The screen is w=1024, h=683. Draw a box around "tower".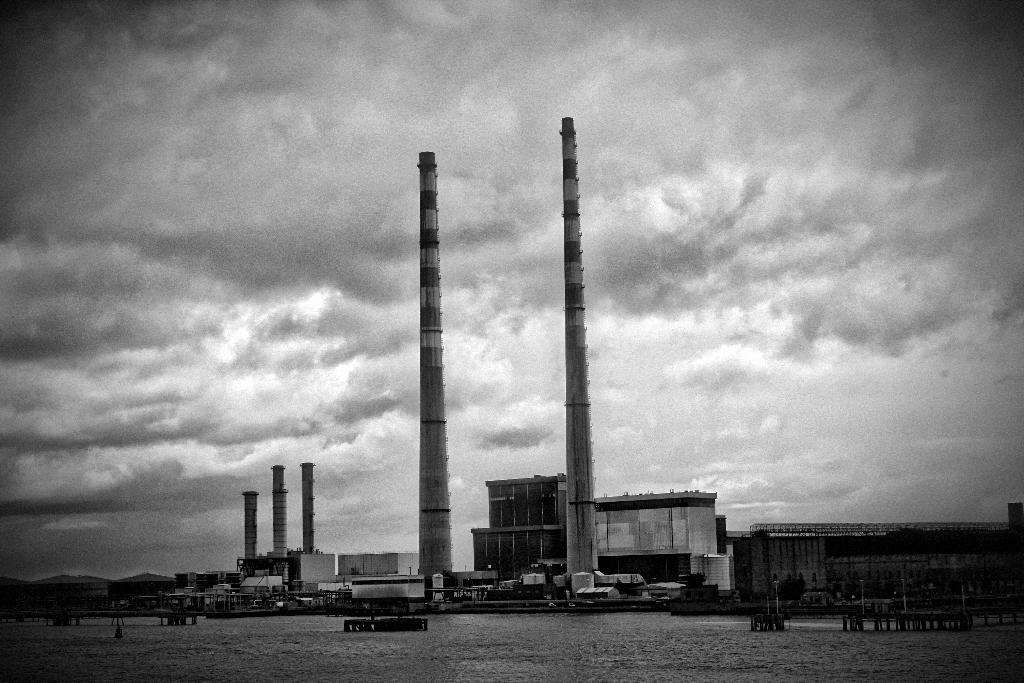
[left=419, top=146, right=455, bottom=582].
